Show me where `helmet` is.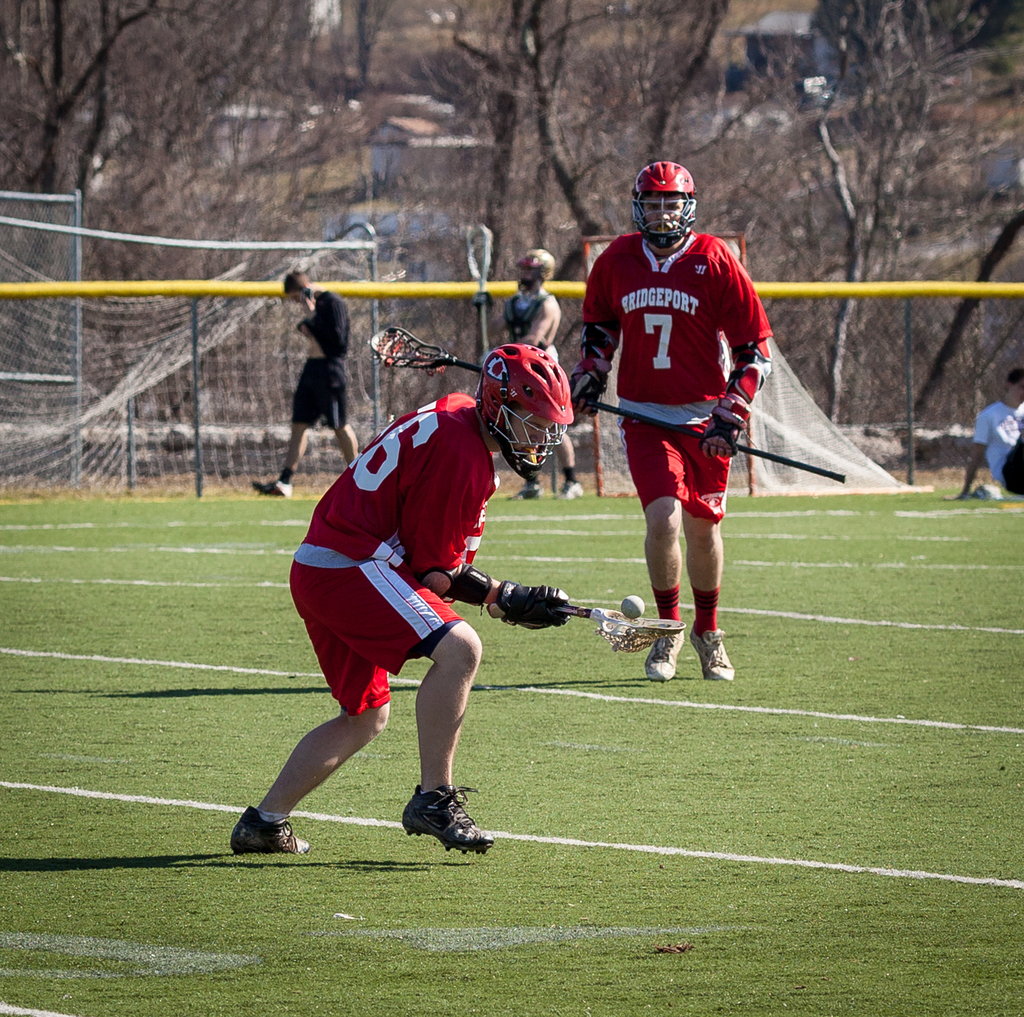
`helmet` is at box(466, 340, 565, 467).
